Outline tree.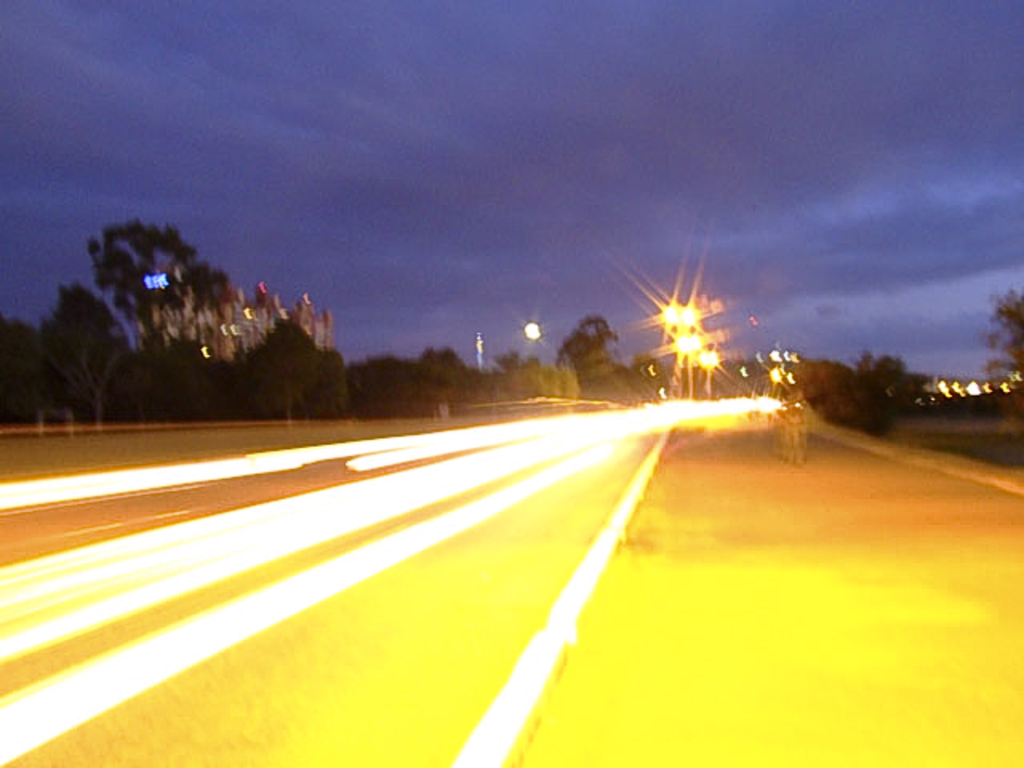
Outline: (x1=26, y1=283, x2=123, y2=408).
